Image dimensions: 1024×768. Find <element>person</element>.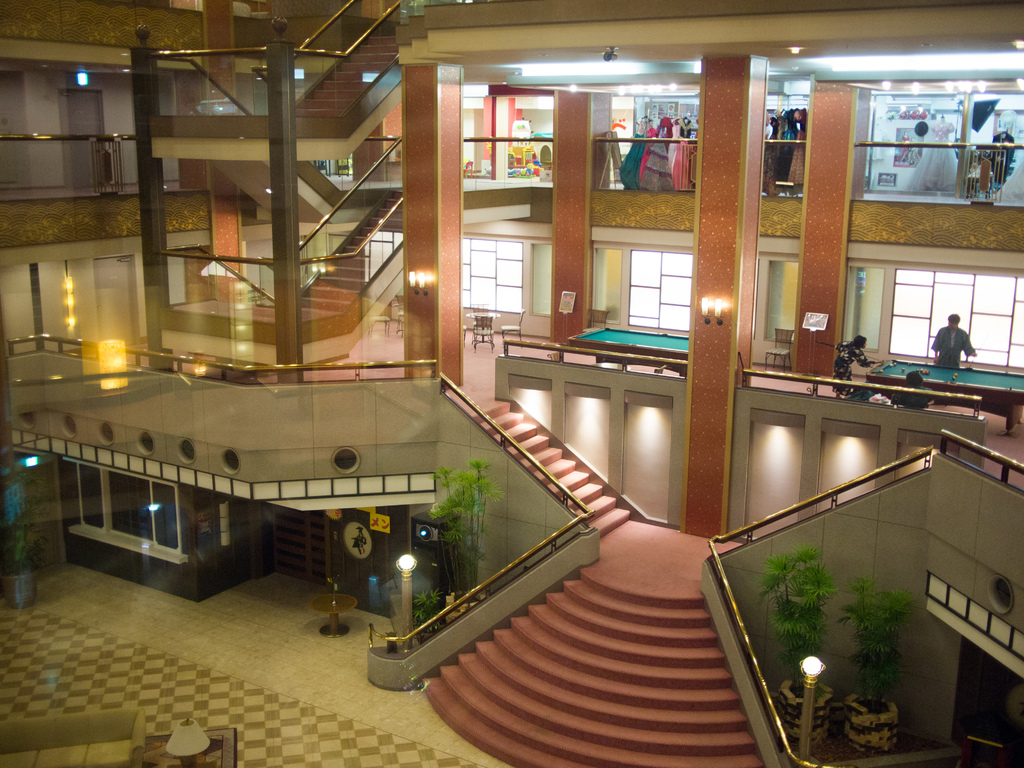
bbox=(925, 314, 984, 363).
